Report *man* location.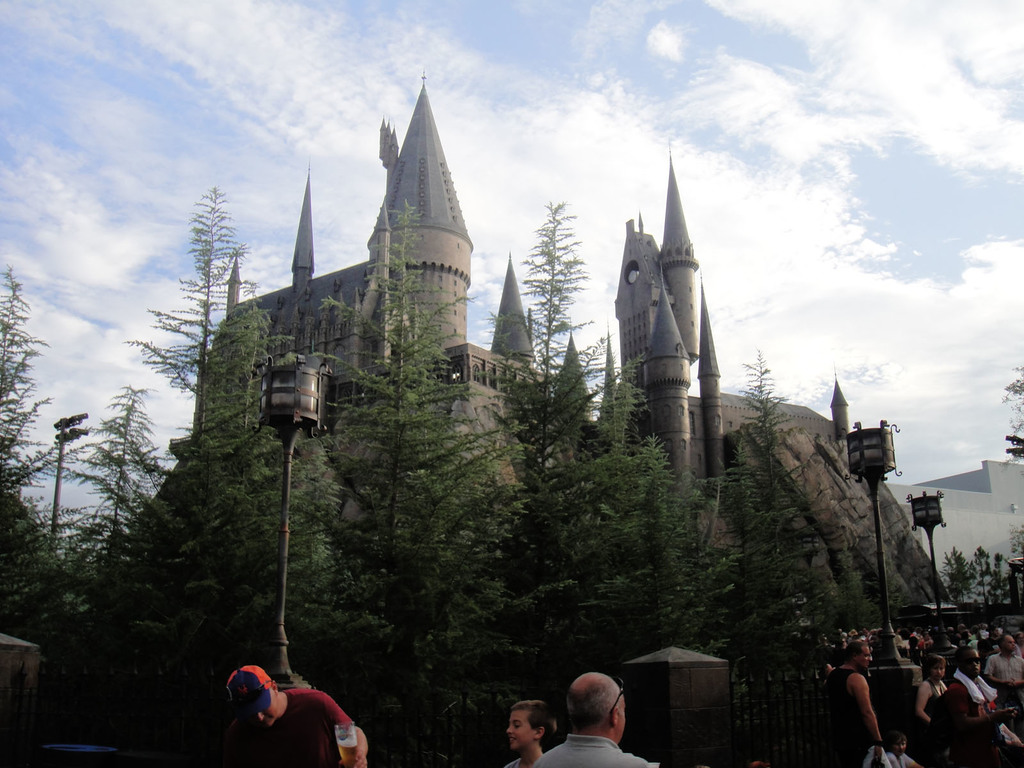
Report: 822, 634, 887, 767.
